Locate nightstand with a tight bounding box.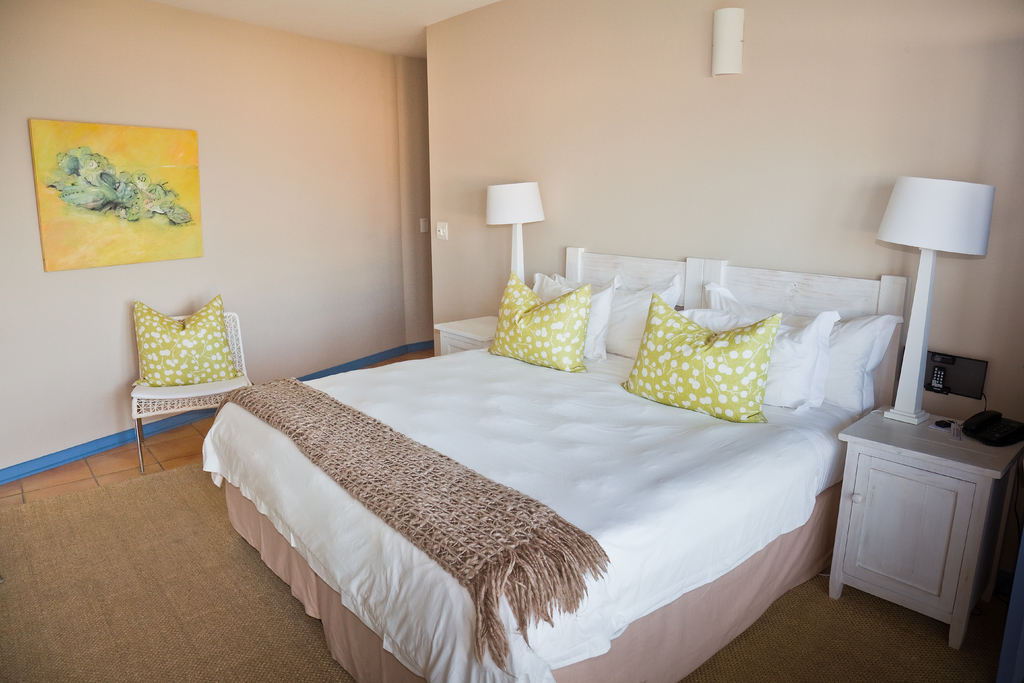
locate(844, 415, 1023, 646).
